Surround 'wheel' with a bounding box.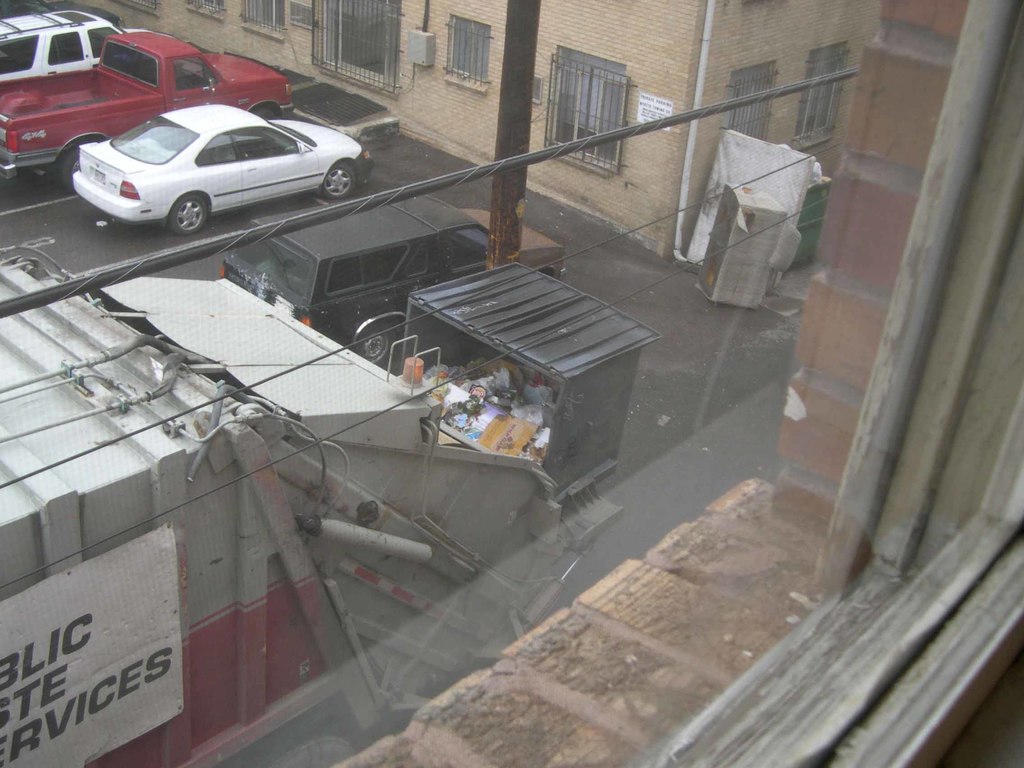
crop(353, 323, 401, 365).
